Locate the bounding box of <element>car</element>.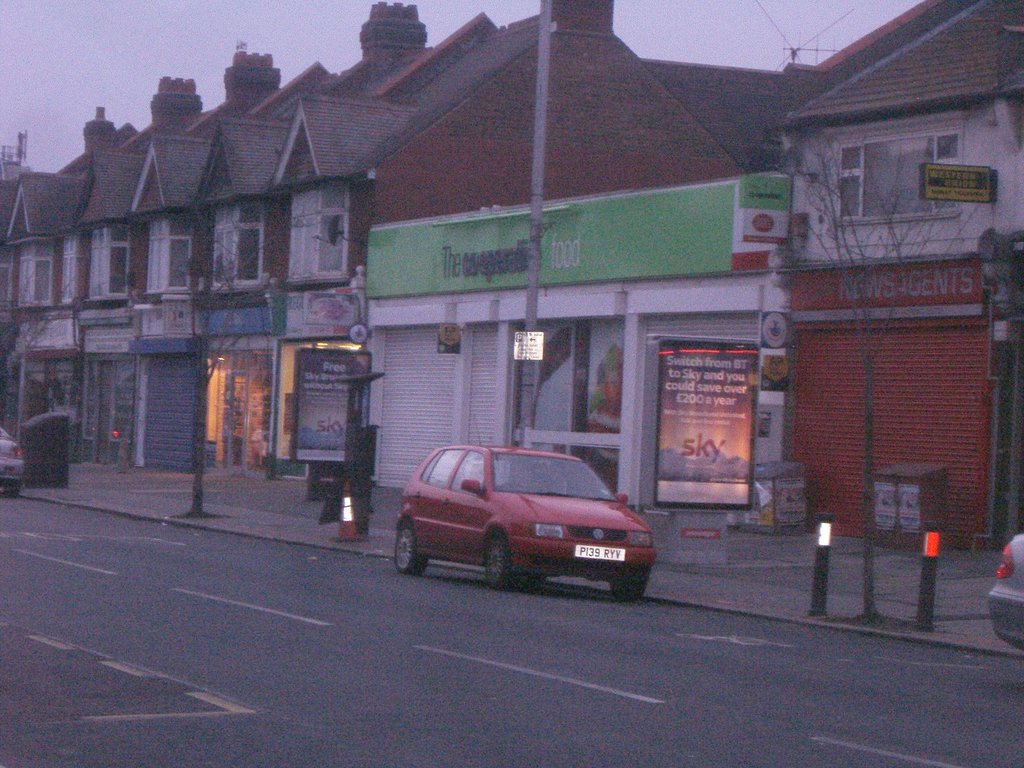
Bounding box: bbox=[380, 452, 659, 591].
